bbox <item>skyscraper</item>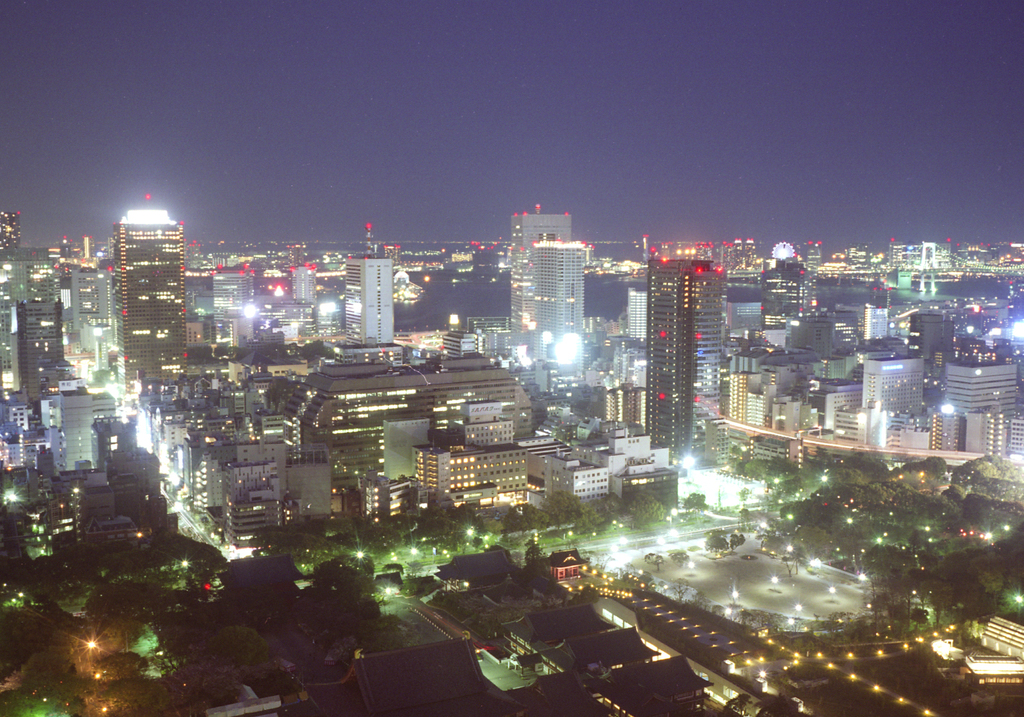
(503,197,581,360)
